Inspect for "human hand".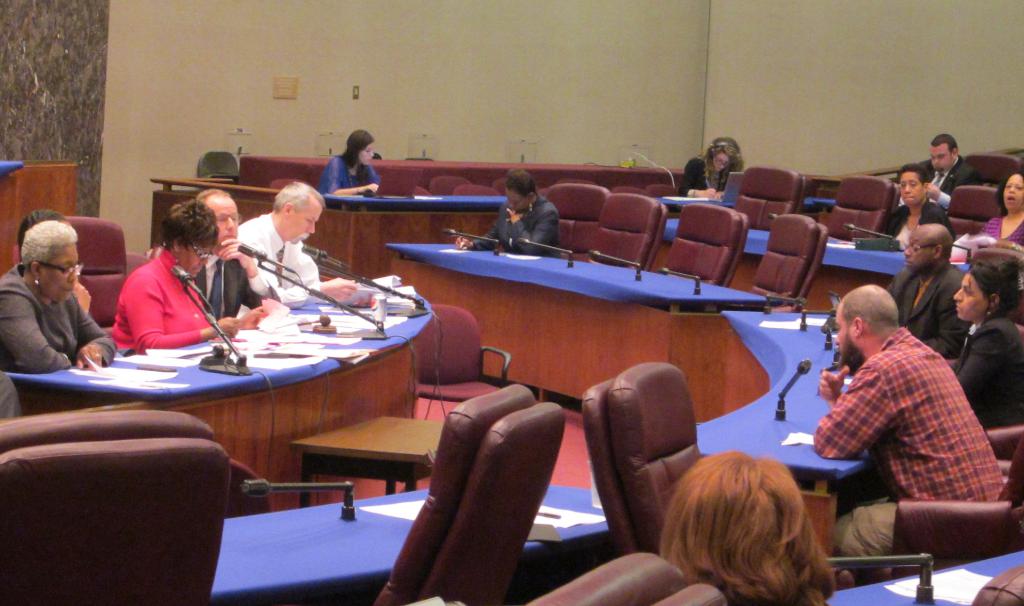
Inspection: 455, 236, 476, 253.
